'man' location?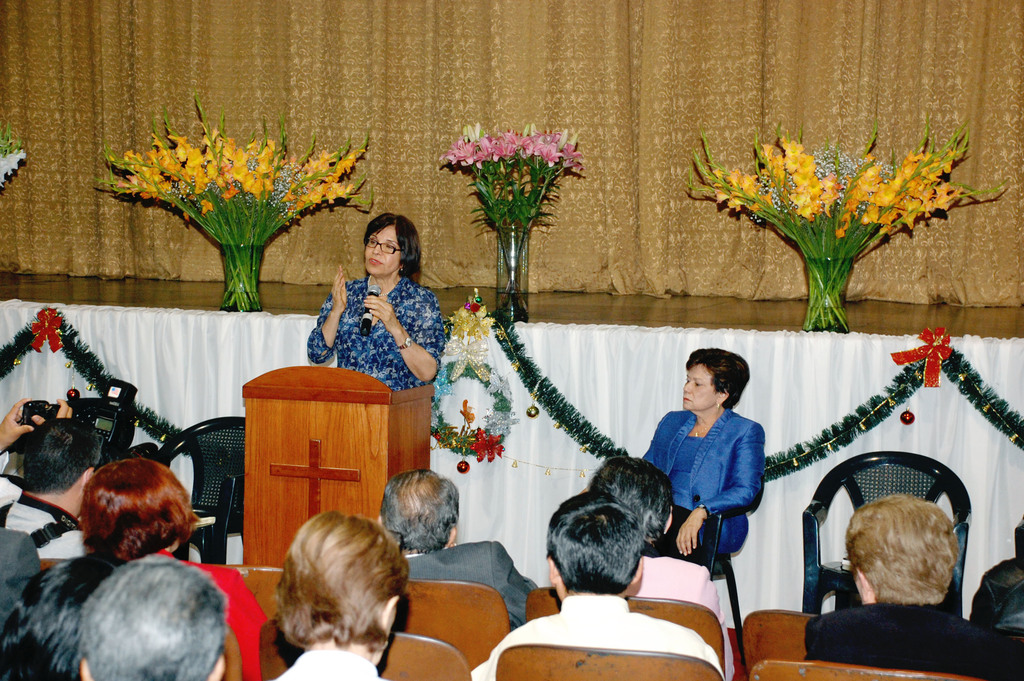
bbox=[0, 393, 74, 511]
